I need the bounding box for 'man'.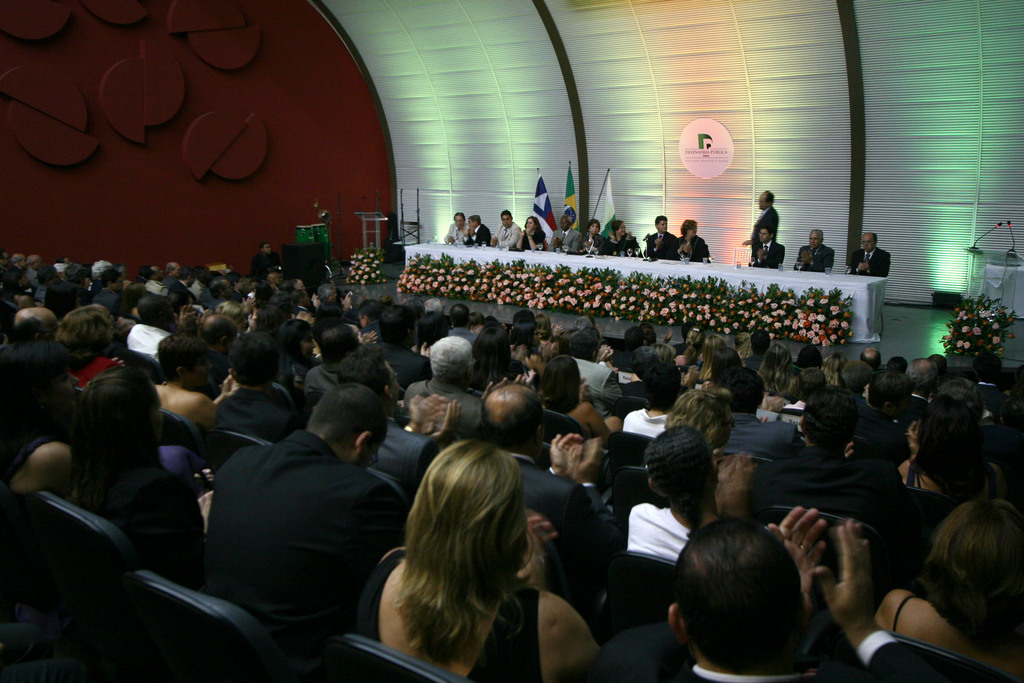
Here it is: x1=619, y1=515, x2=892, y2=682.
